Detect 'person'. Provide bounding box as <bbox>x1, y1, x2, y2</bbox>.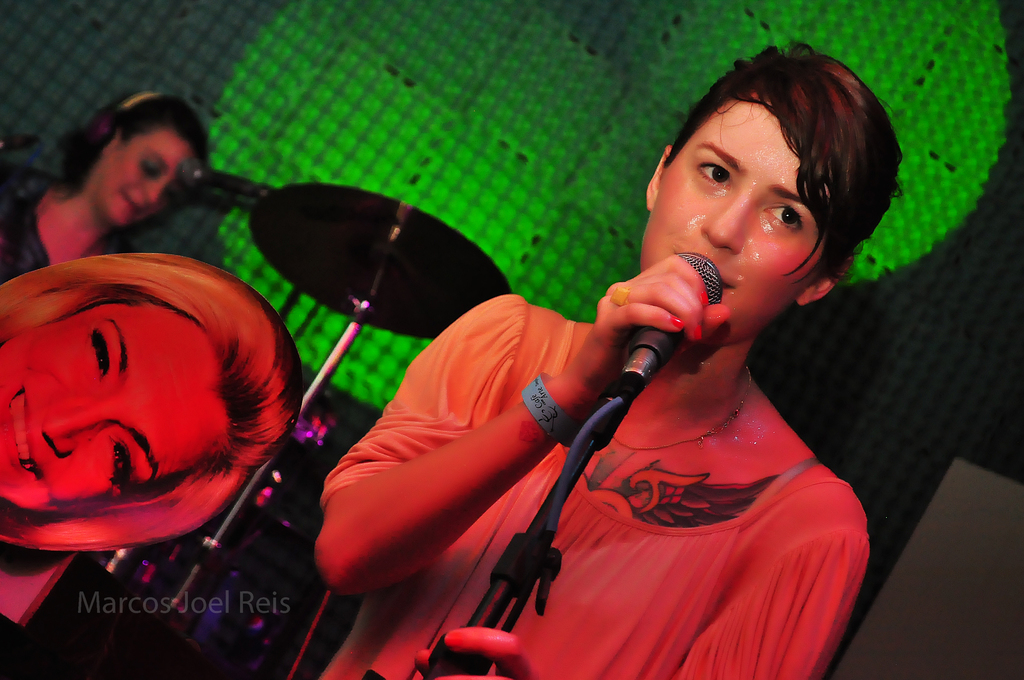
<bbox>1, 256, 303, 550</bbox>.
